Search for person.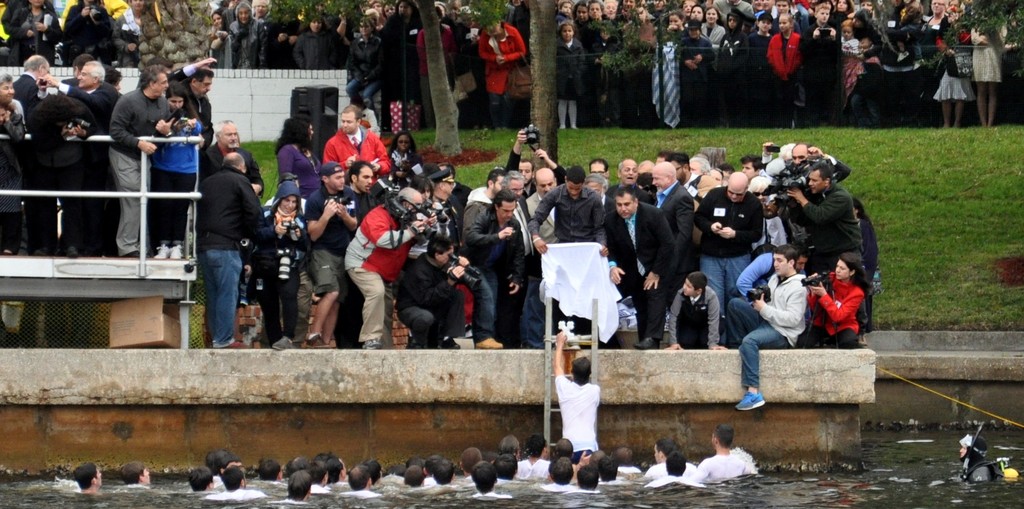
Found at 73 461 98 491.
